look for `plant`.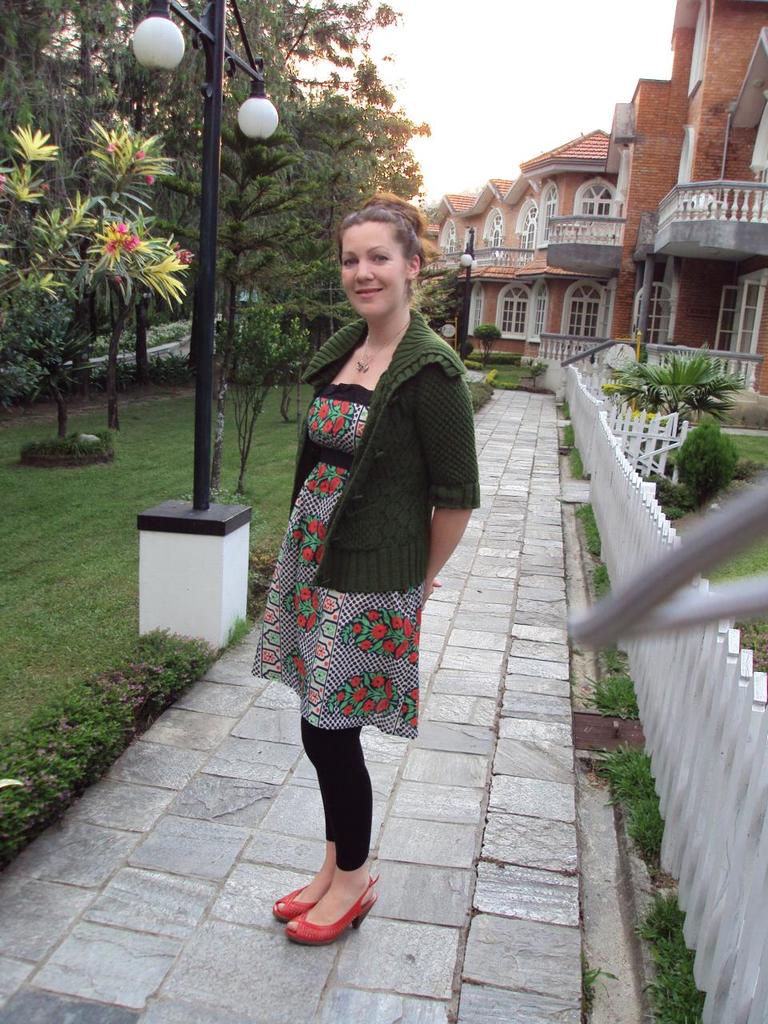
Found: (599,344,740,429).
